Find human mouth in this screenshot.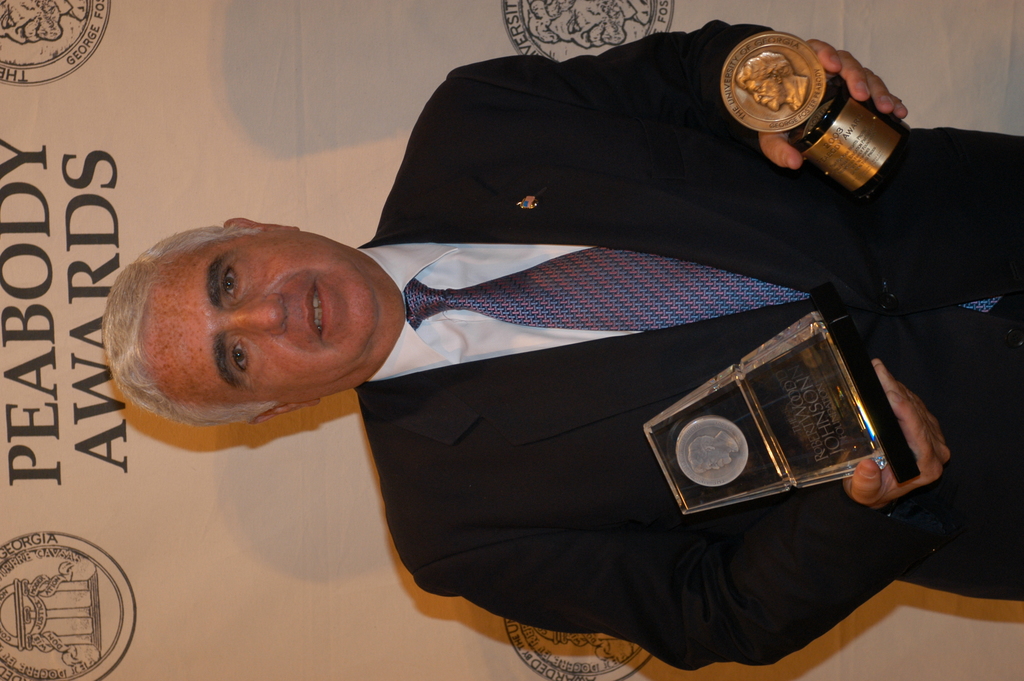
The bounding box for human mouth is (x1=303, y1=283, x2=333, y2=338).
